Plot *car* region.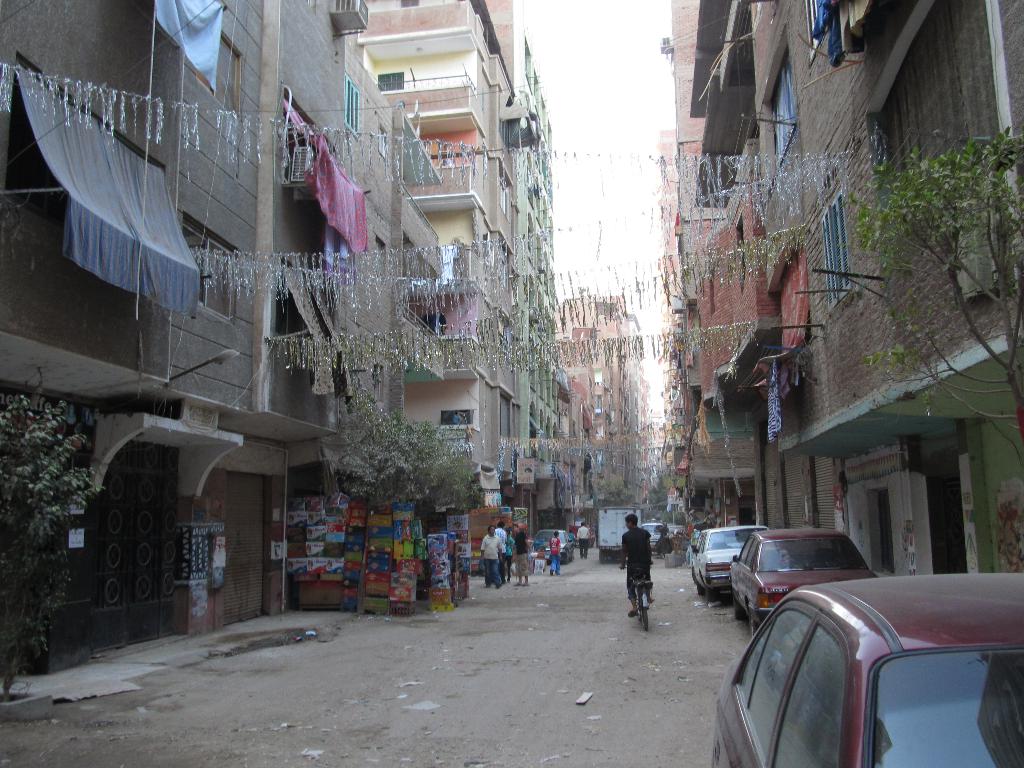
Plotted at bbox(533, 527, 574, 564).
